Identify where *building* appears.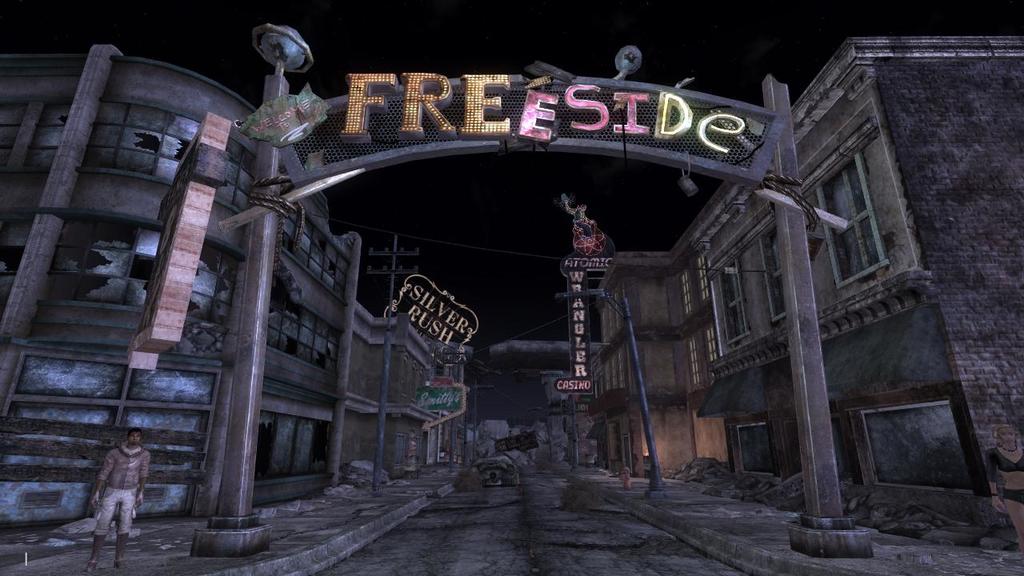
Appears at box=[562, 40, 1023, 544].
